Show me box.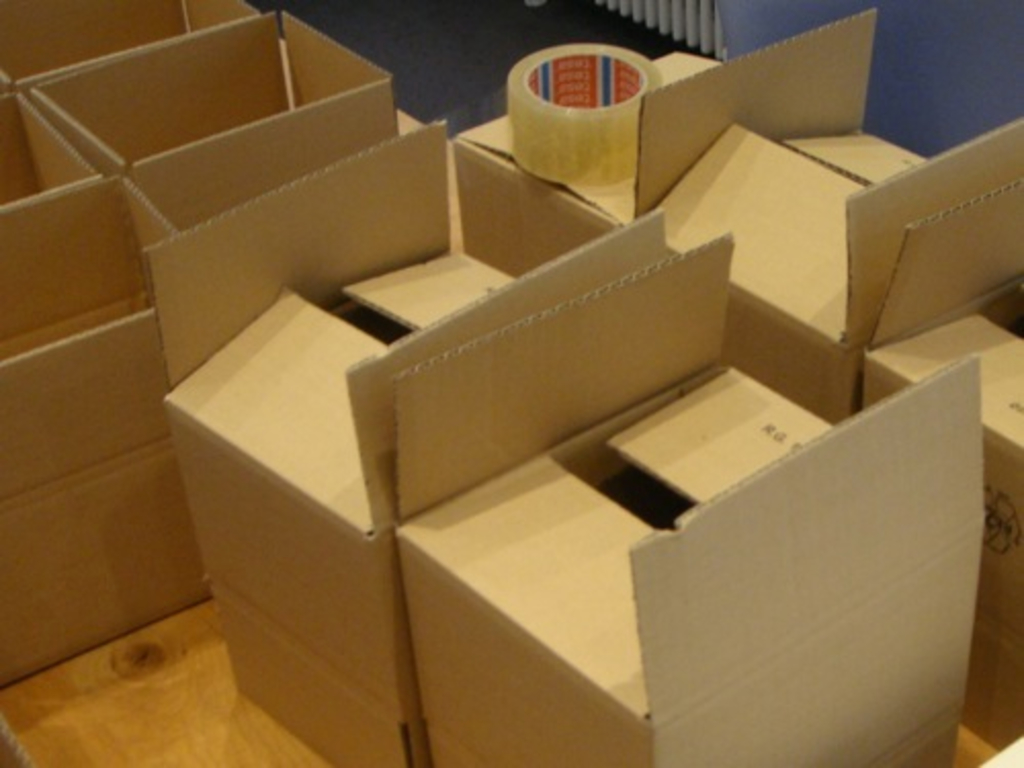
box is here: [453, 35, 766, 287].
